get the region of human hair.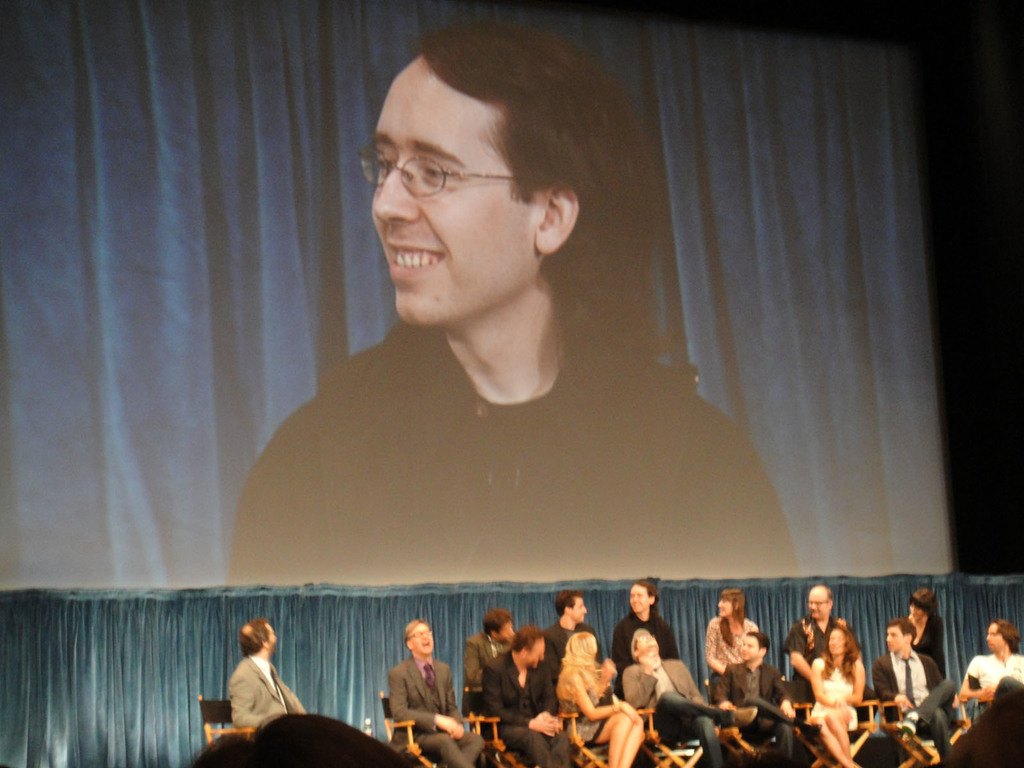
x1=237 y1=620 x2=272 y2=656.
